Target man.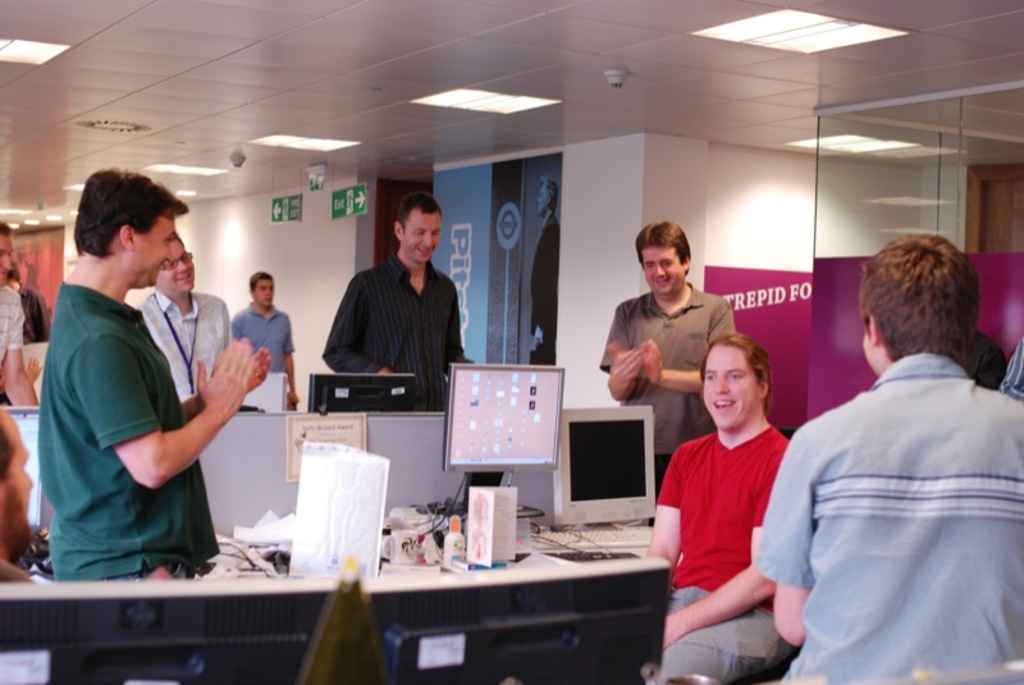
Target region: bbox=[27, 172, 270, 602].
